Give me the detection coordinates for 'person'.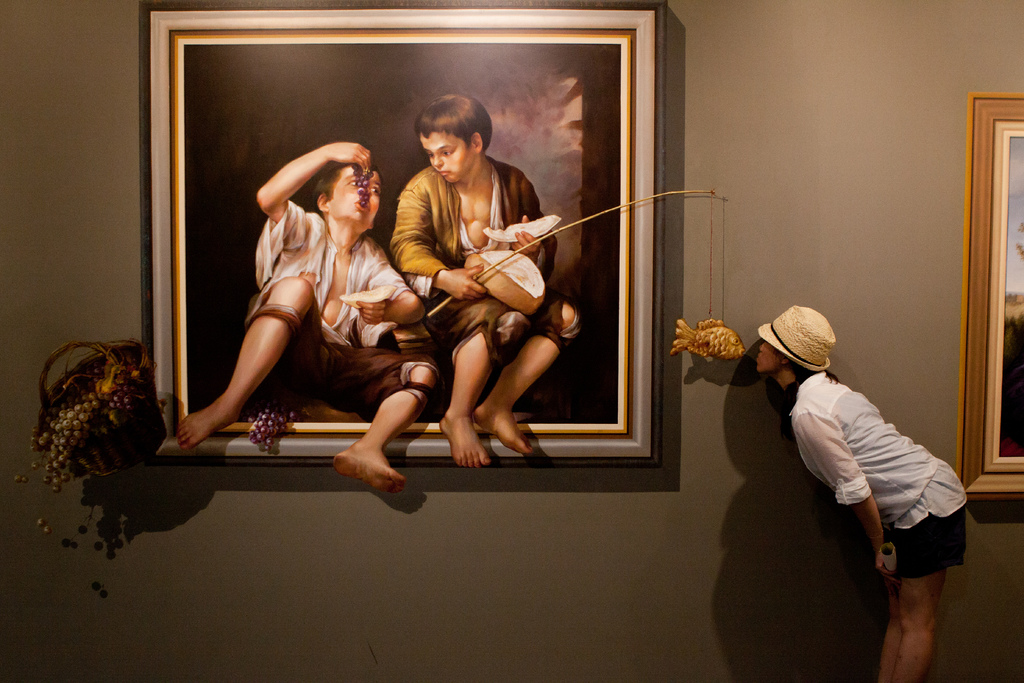
bbox=[738, 300, 968, 677].
